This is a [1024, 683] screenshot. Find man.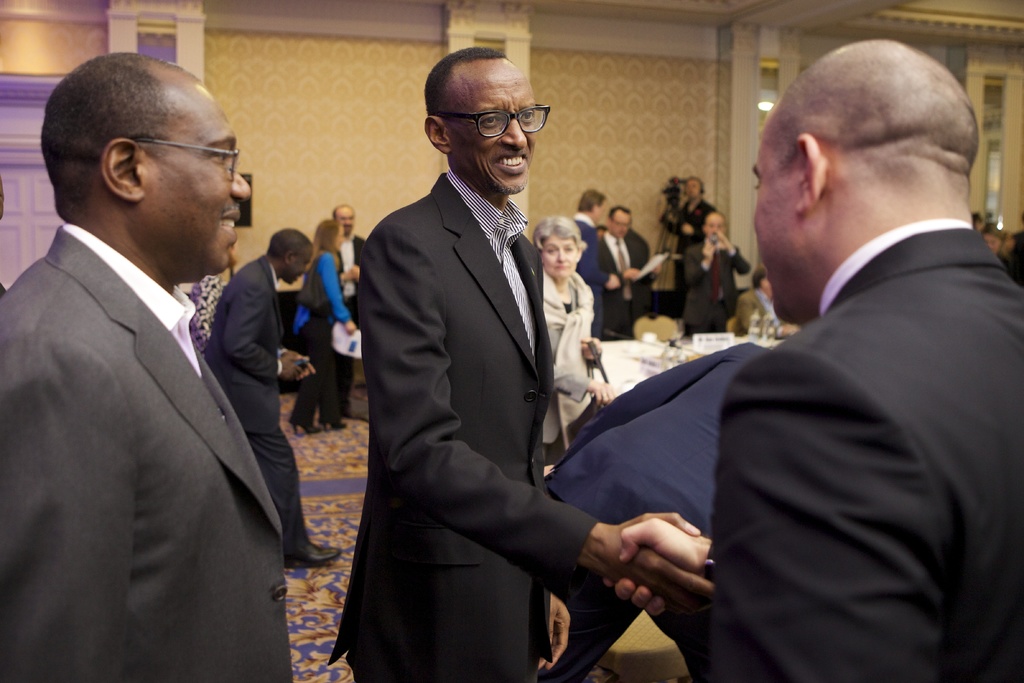
Bounding box: l=598, t=38, r=1023, b=682.
